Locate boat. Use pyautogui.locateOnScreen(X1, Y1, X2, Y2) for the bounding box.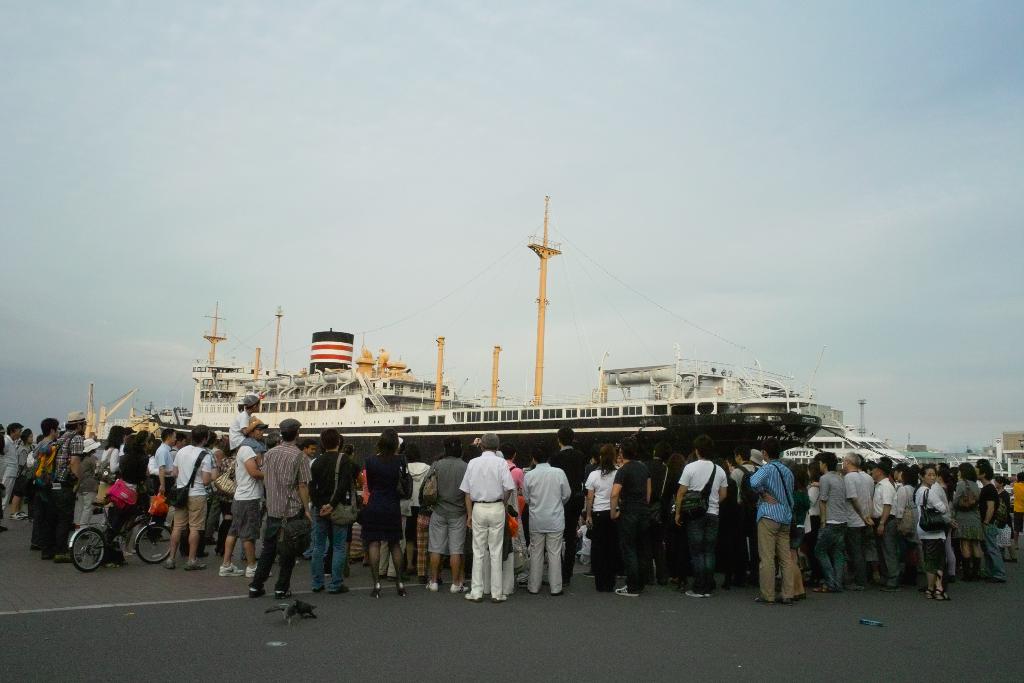
pyautogui.locateOnScreen(249, 208, 821, 496).
